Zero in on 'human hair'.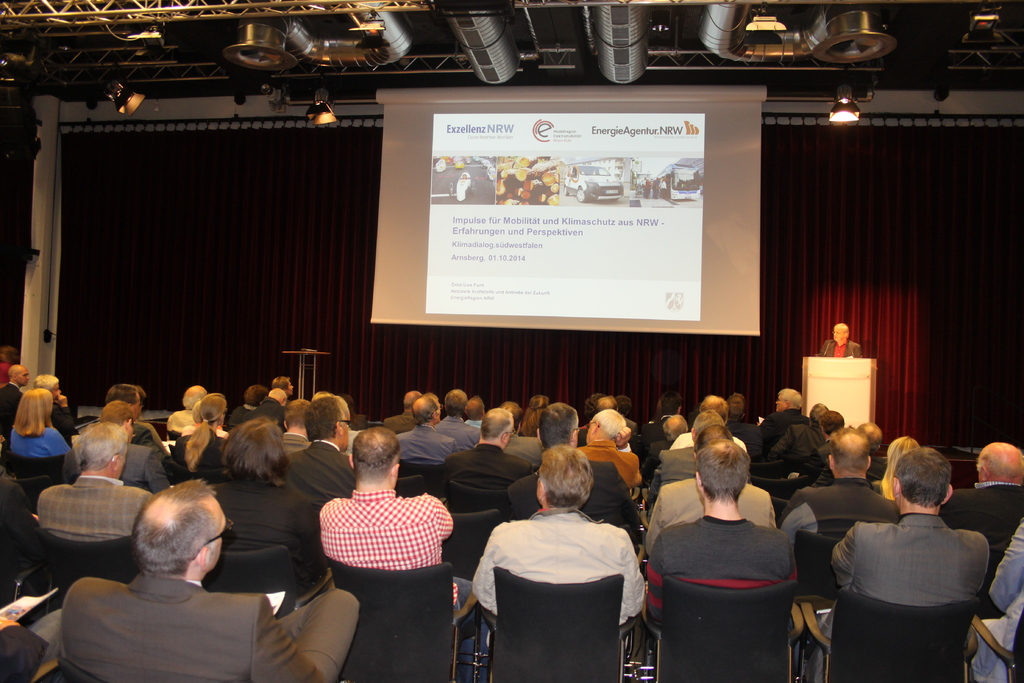
Zeroed in: (692, 447, 740, 498).
